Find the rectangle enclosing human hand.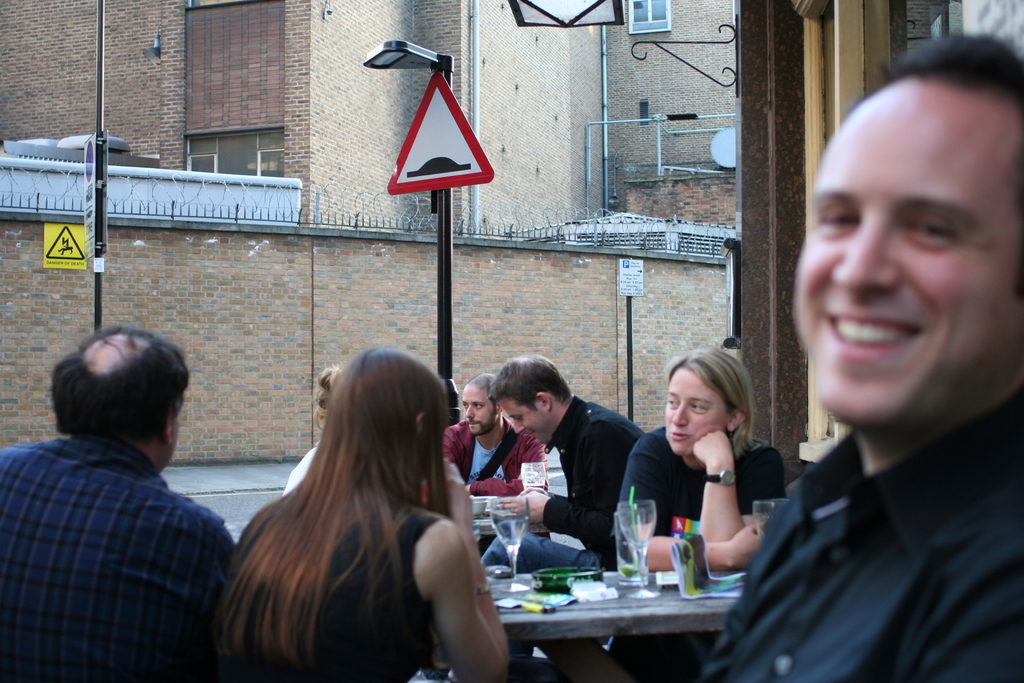
left=732, top=525, right=765, bottom=563.
